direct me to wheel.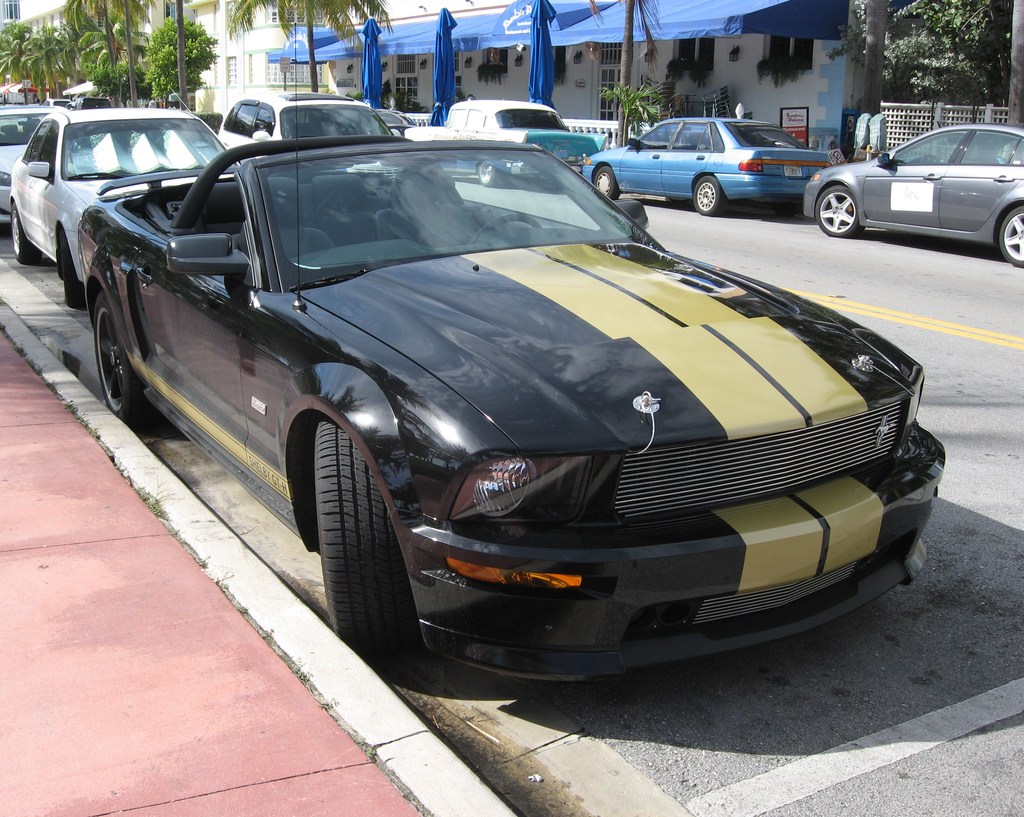
Direction: <region>815, 186, 863, 234</region>.
